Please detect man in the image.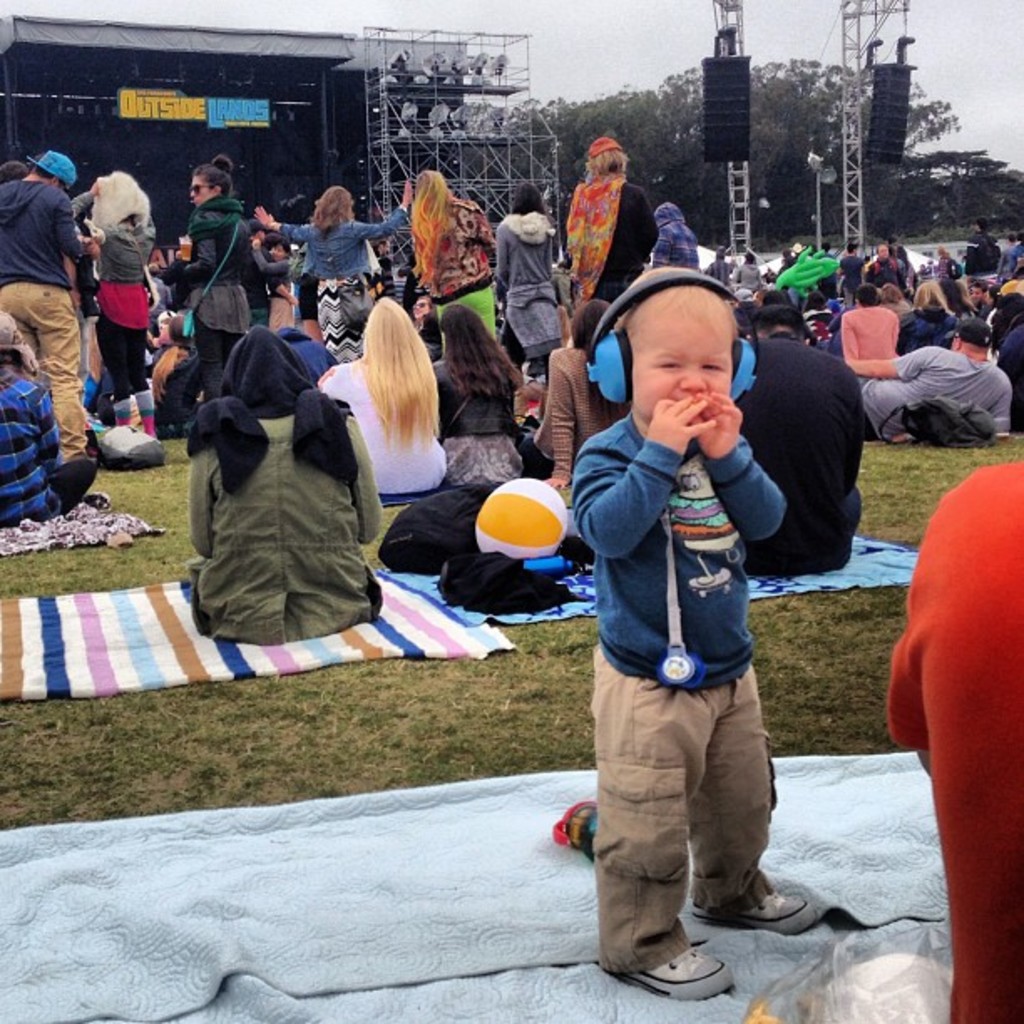
{"left": 0, "top": 144, "right": 95, "bottom": 462}.
